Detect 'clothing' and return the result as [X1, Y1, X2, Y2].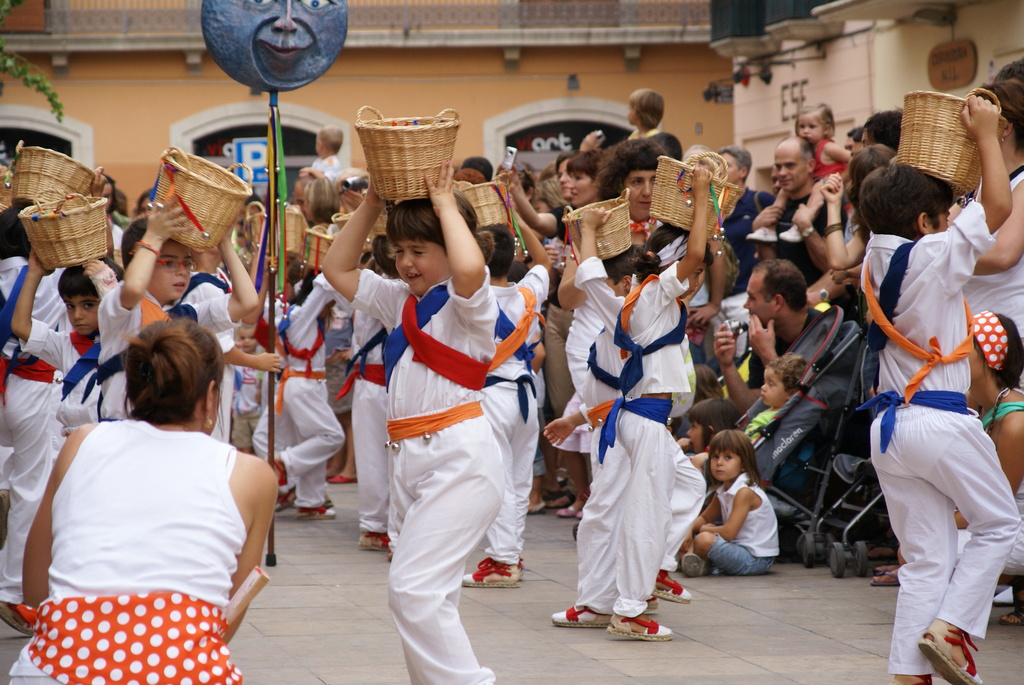
[92, 276, 230, 411].
